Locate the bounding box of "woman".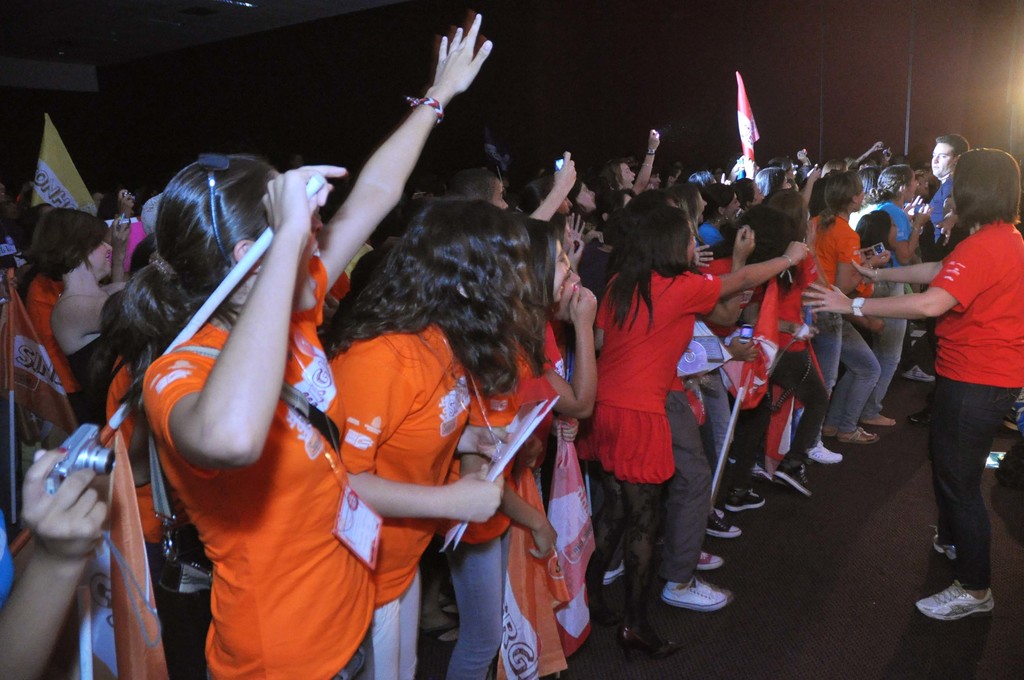
Bounding box: crop(589, 202, 812, 615).
